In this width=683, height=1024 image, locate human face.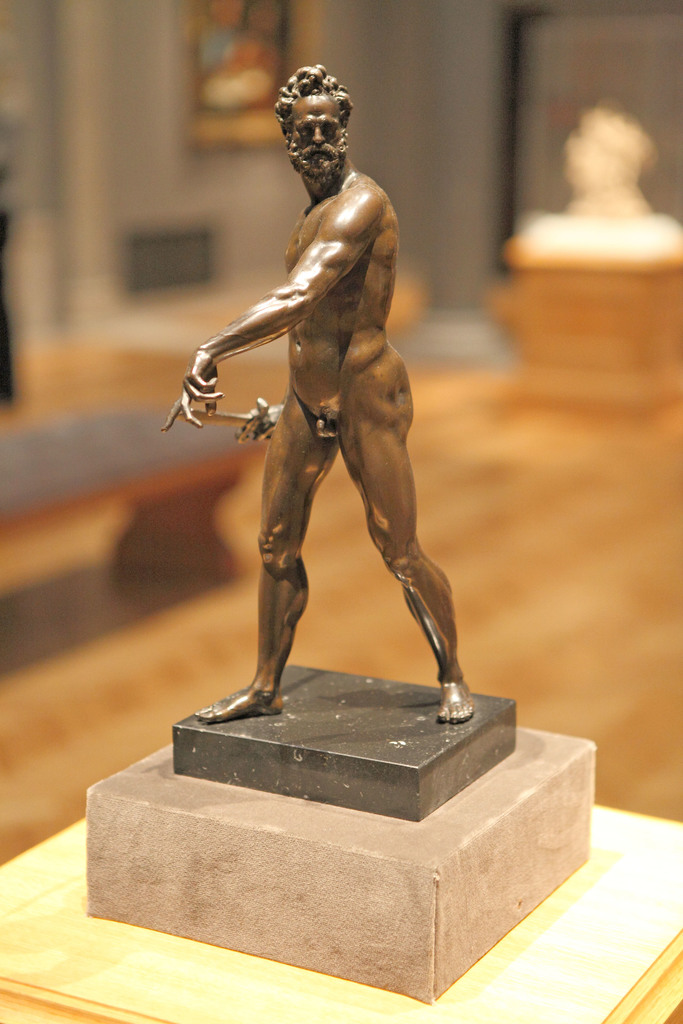
Bounding box: 284,90,348,180.
